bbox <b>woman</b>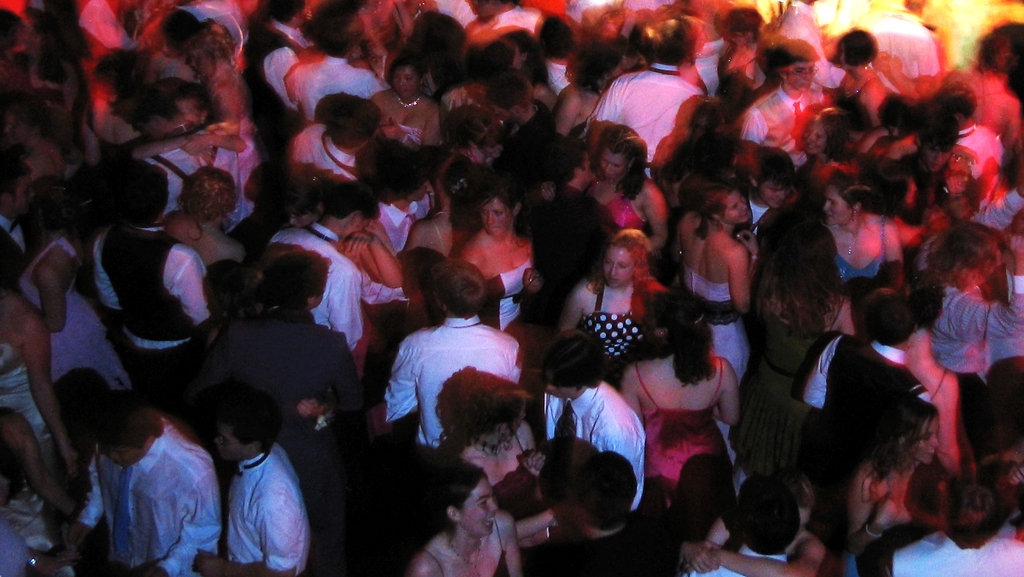
(562, 229, 664, 359)
